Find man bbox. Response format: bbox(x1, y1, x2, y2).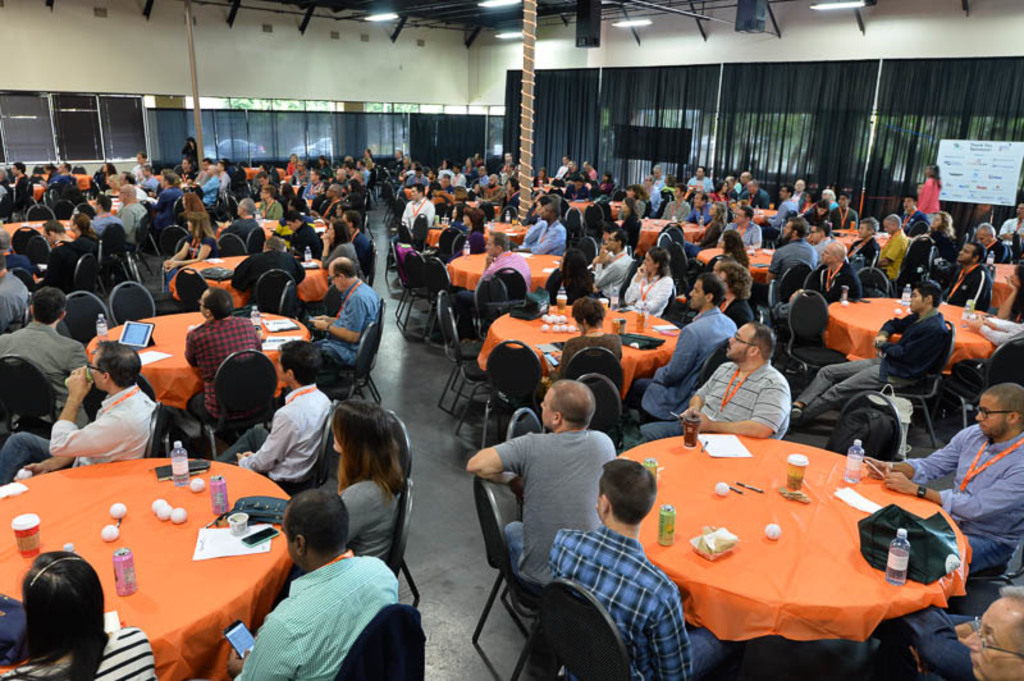
bbox(288, 206, 323, 264).
